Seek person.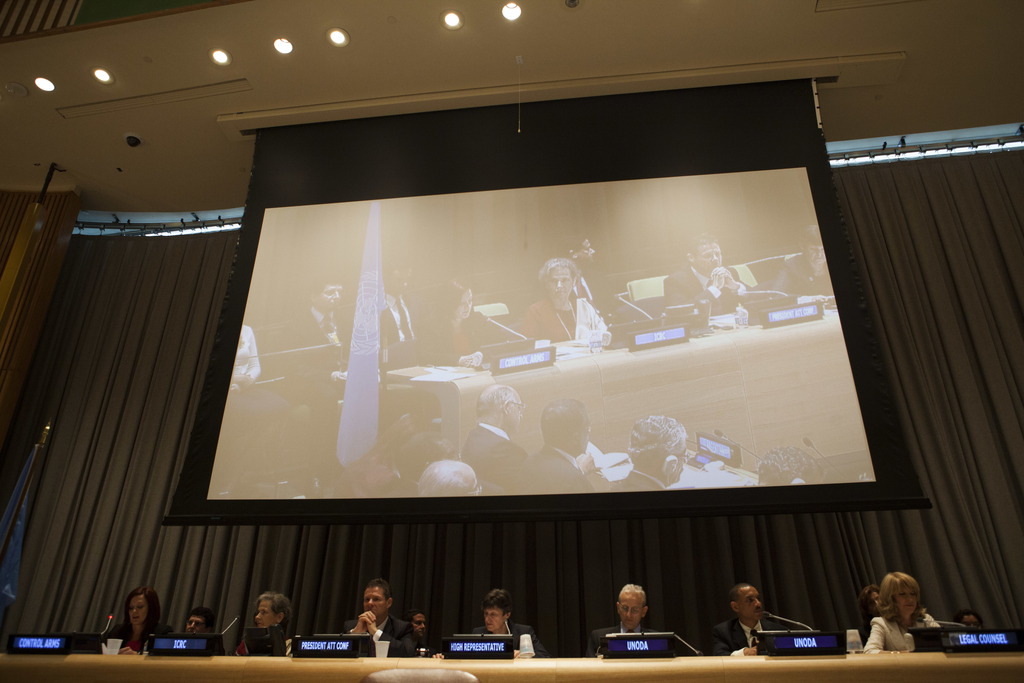
855 579 894 648.
